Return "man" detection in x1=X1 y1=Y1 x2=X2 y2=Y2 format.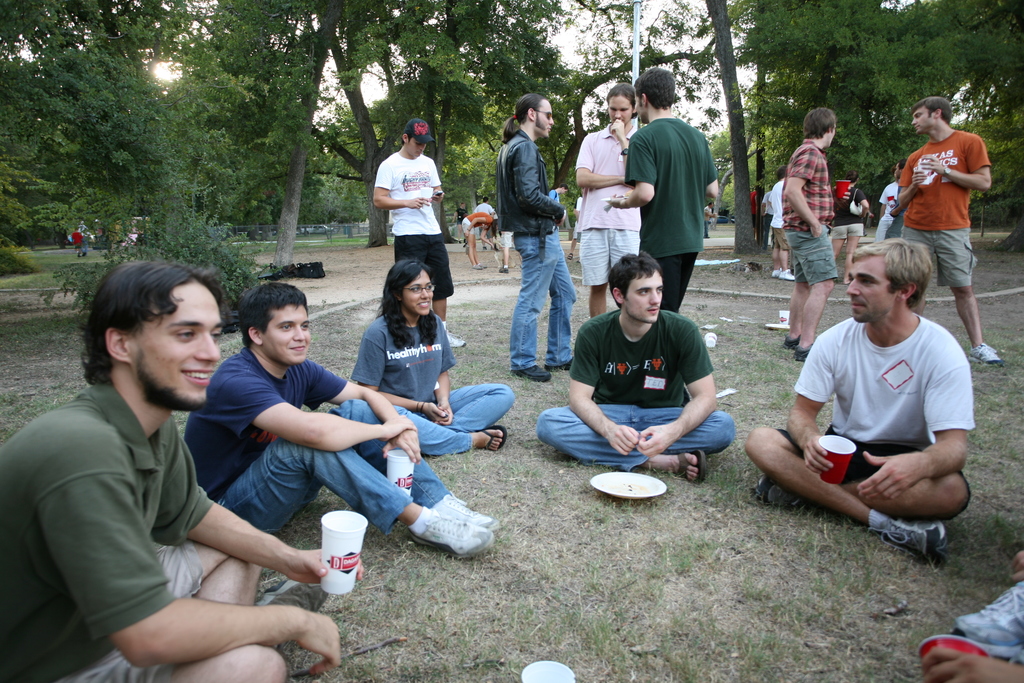
x1=530 y1=253 x2=736 y2=477.
